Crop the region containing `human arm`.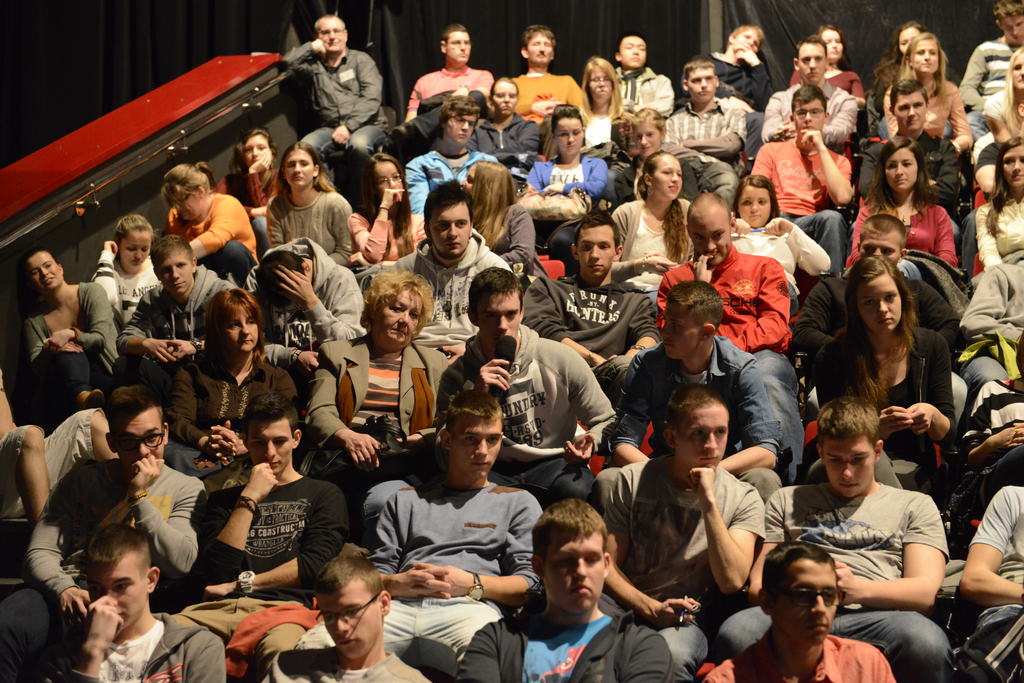
Crop region: (684,96,767,159).
